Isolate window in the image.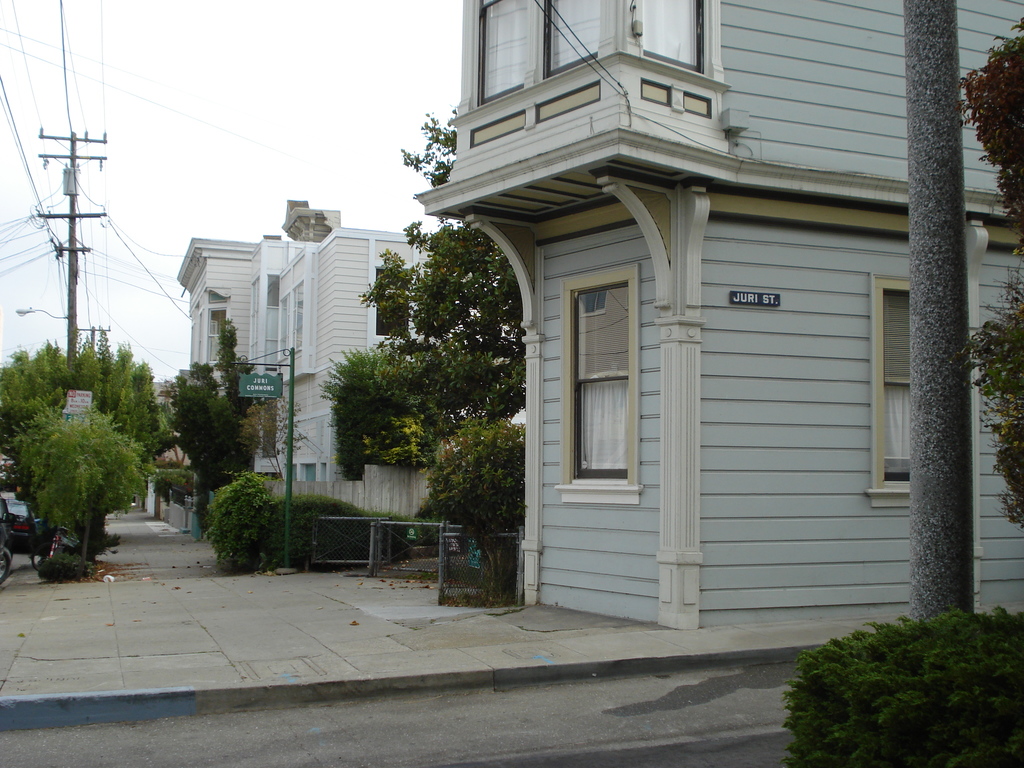
Isolated region: (274,292,292,360).
